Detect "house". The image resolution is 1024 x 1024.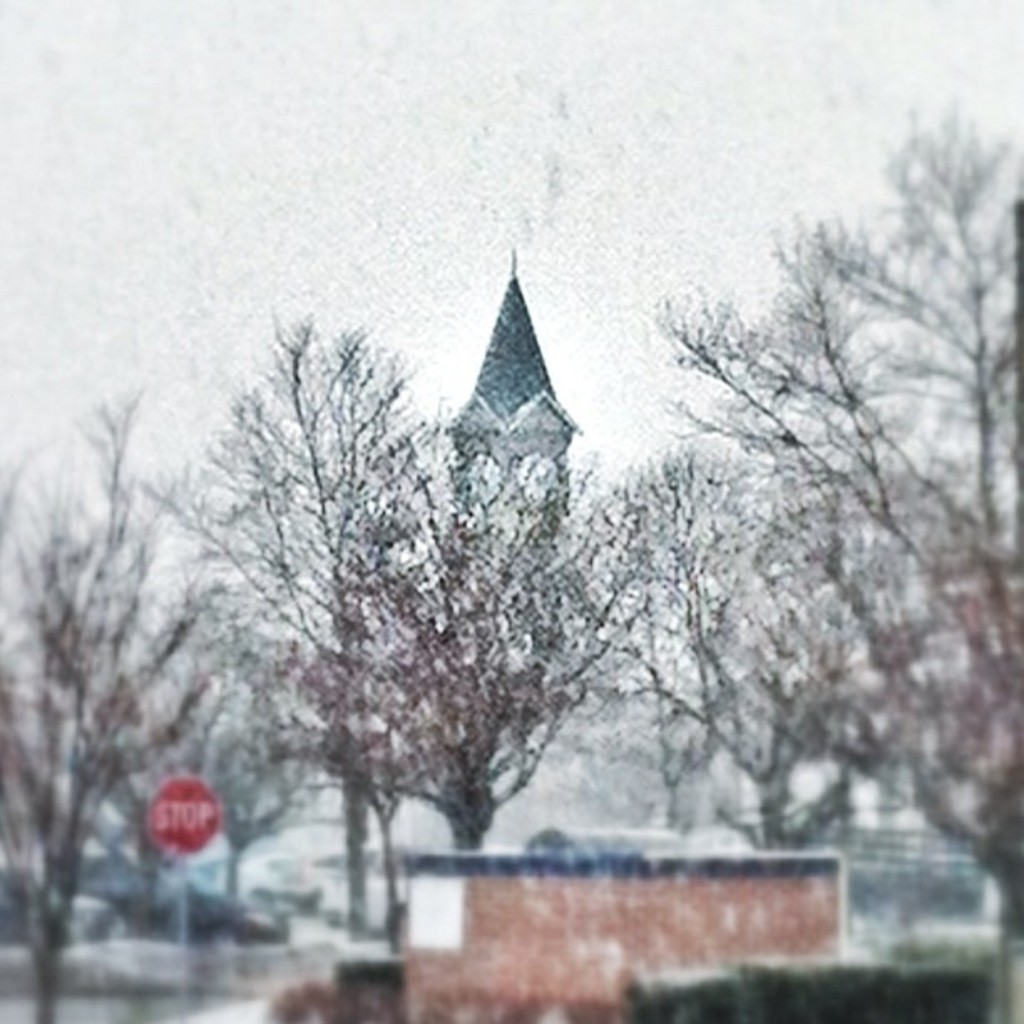
(left=470, top=278, right=579, bottom=783).
